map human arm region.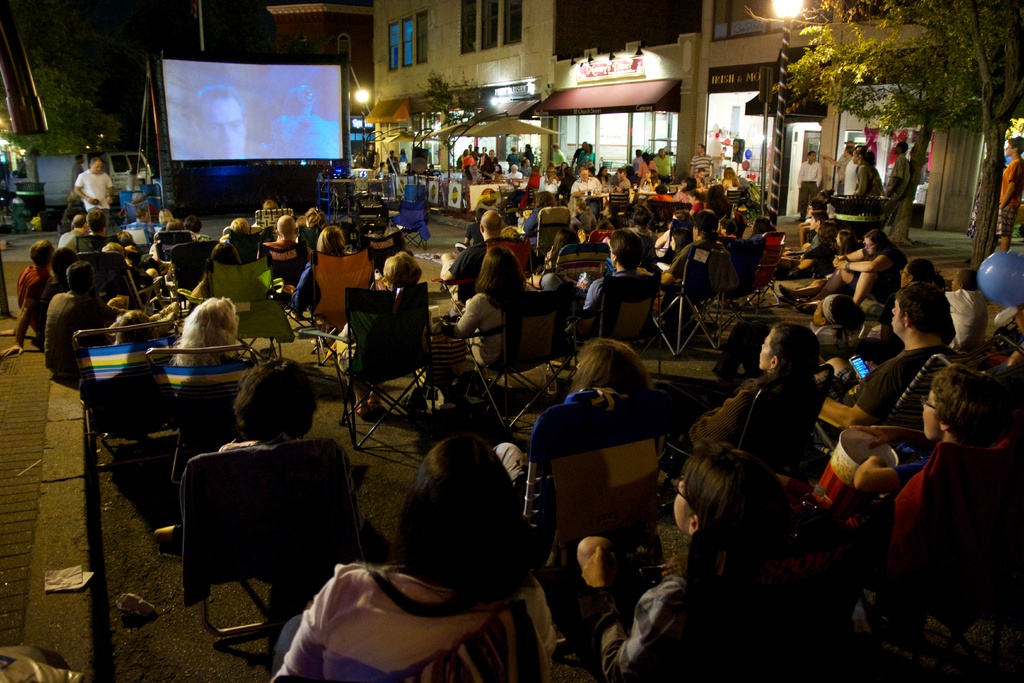
Mapped to crop(287, 256, 316, 311).
